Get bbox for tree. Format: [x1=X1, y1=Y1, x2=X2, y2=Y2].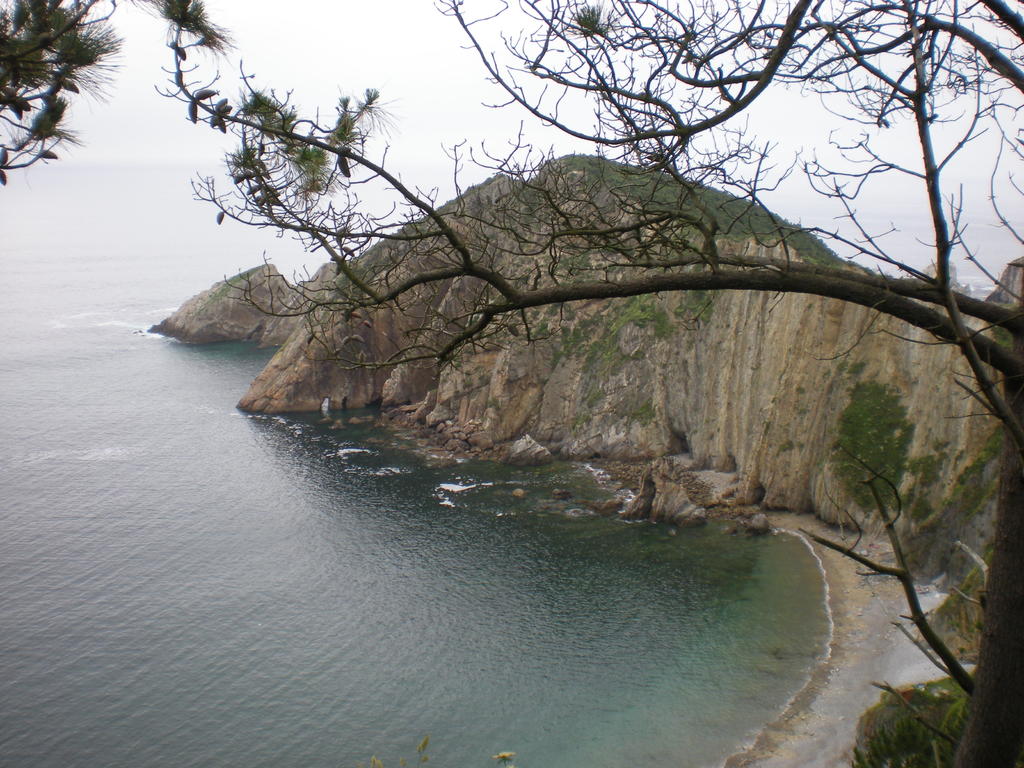
[x1=0, y1=0, x2=129, y2=177].
